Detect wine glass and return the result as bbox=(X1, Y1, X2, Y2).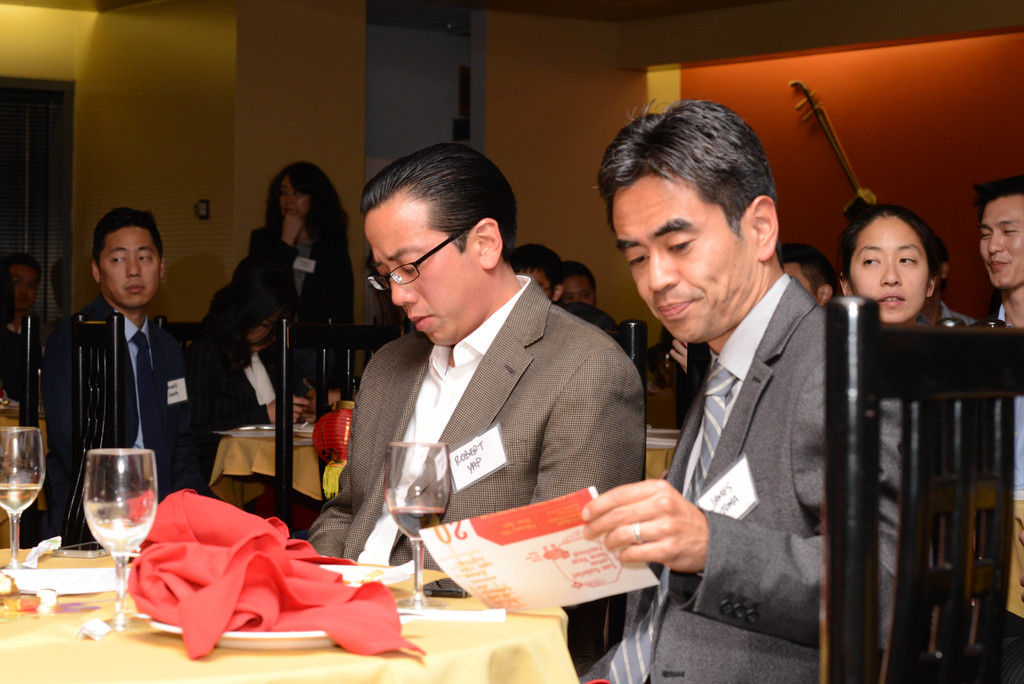
bbox=(86, 450, 157, 623).
